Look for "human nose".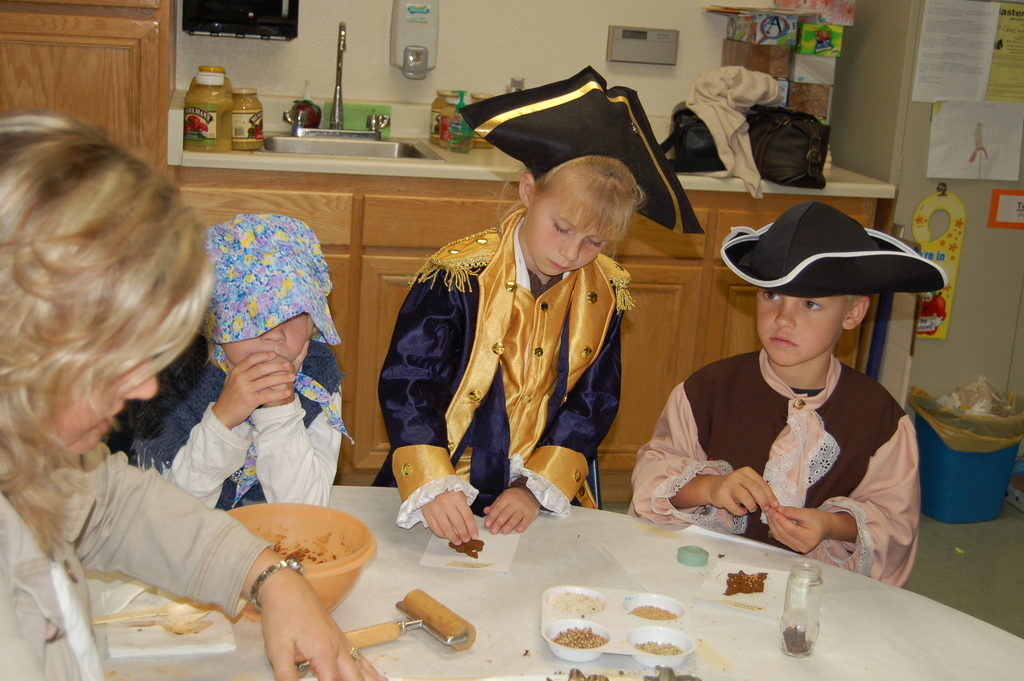
Found: (left=259, top=319, right=289, bottom=340).
